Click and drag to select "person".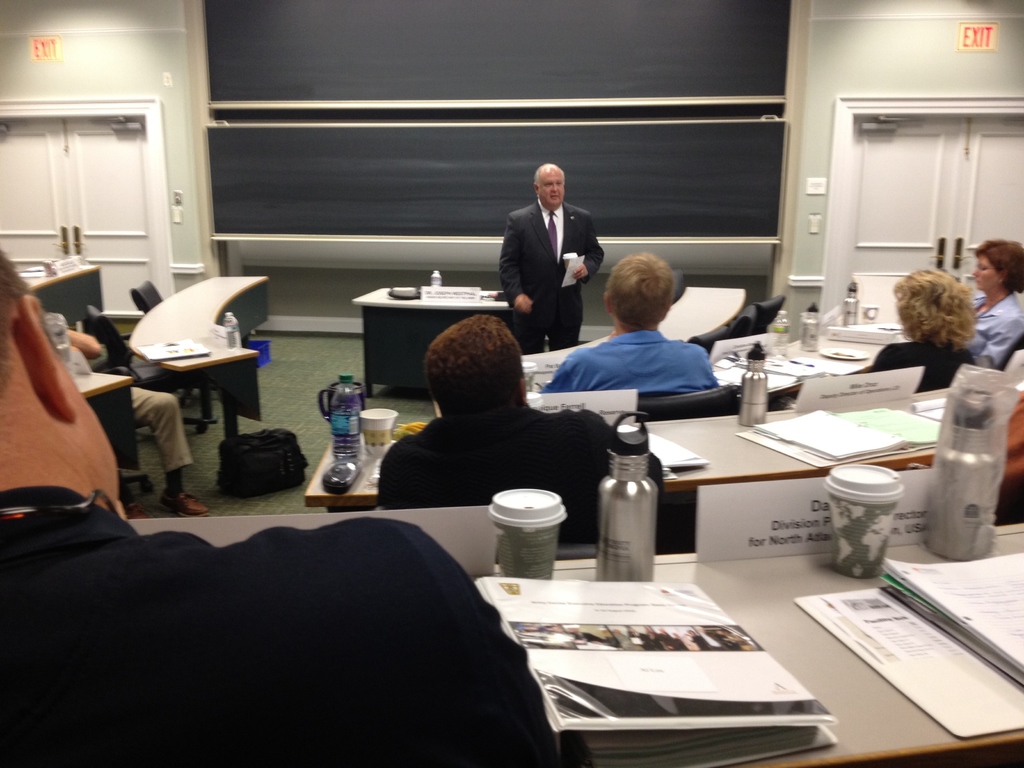
Selection: [535,260,719,392].
